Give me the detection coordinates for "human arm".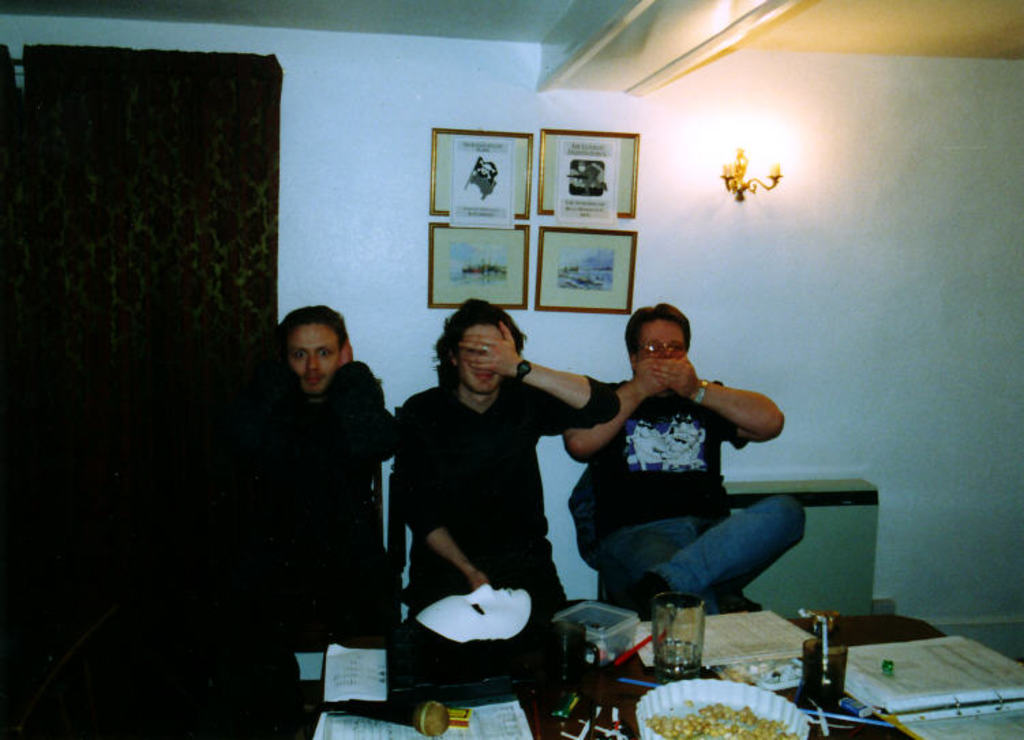
locate(389, 399, 488, 583).
